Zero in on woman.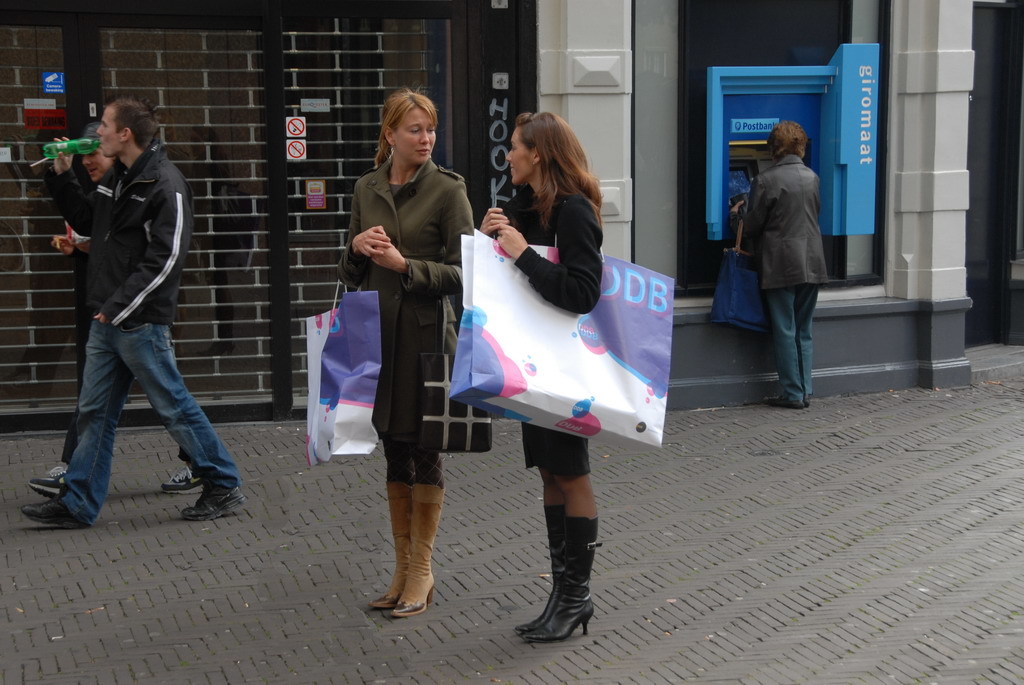
Zeroed in: (x1=477, y1=111, x2=602, y2=643).
